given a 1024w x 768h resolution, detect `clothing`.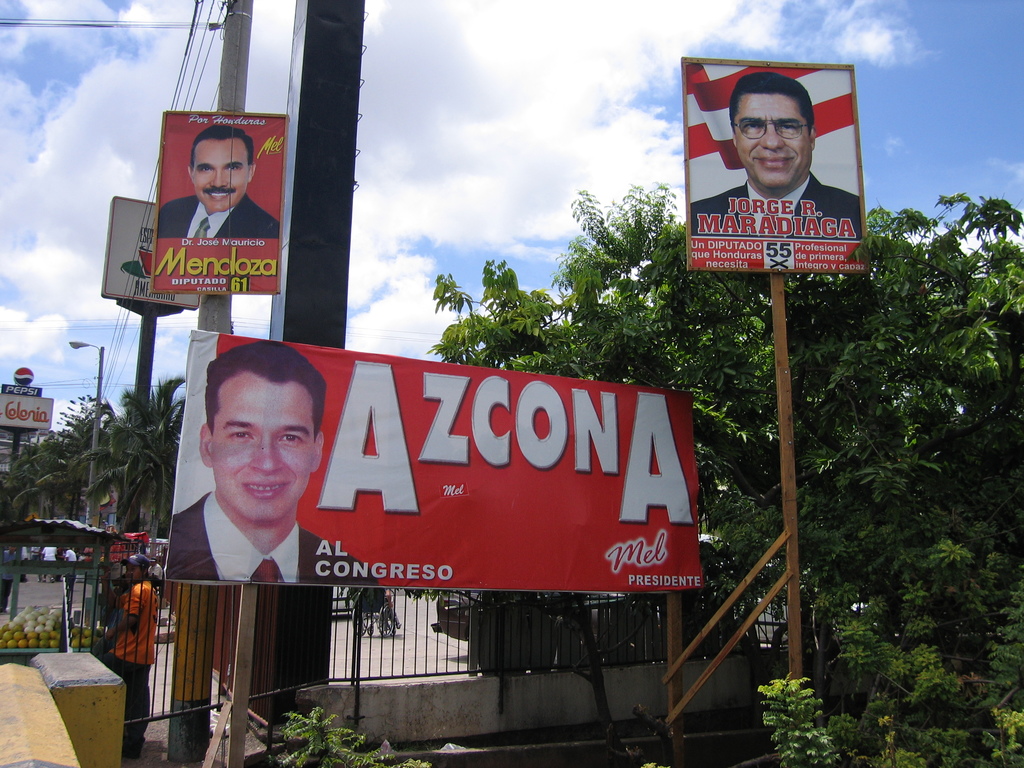
locate(108, 560, 127, 581).
